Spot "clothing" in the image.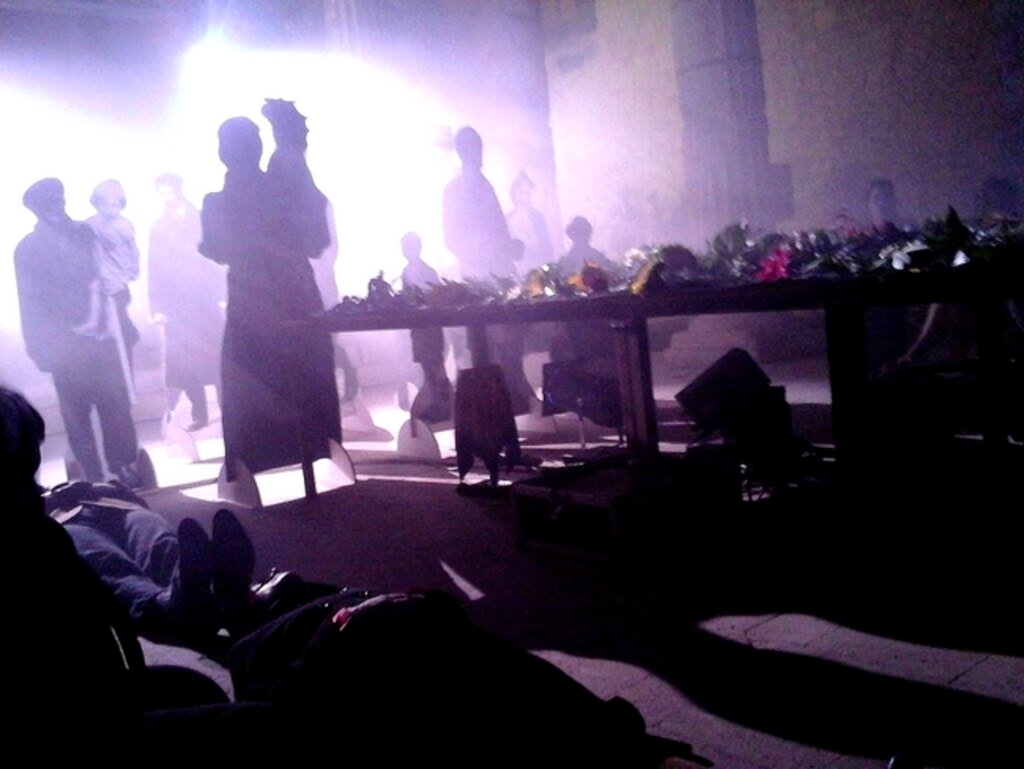
"clothing" found at 85/213/134/296.
